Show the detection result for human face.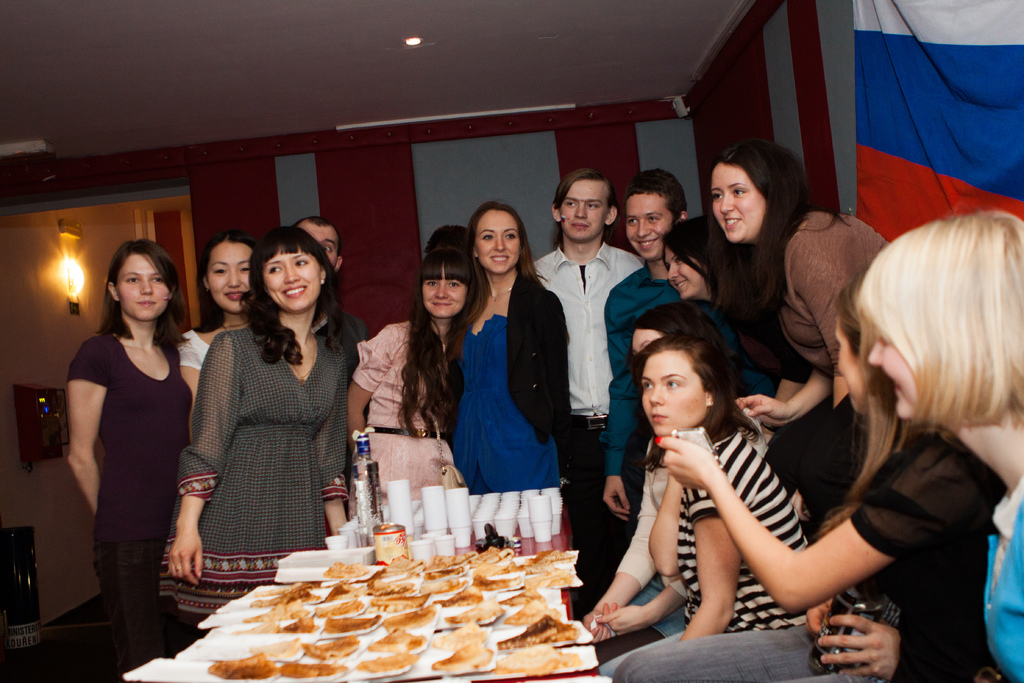
{"left": 263, "top": 249, "right": 322, "bottom": 315}.
